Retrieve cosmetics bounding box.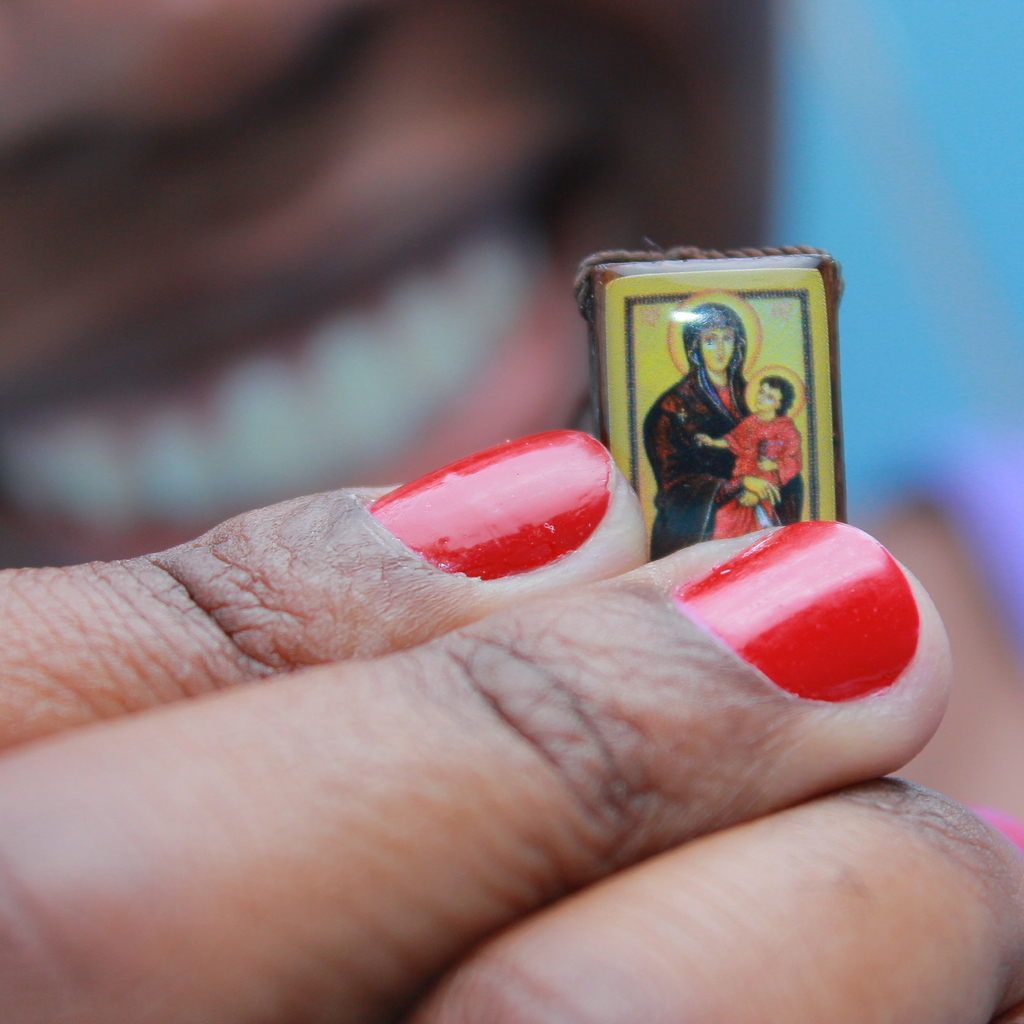
Bounding box: [359, 420, 636, 608].
